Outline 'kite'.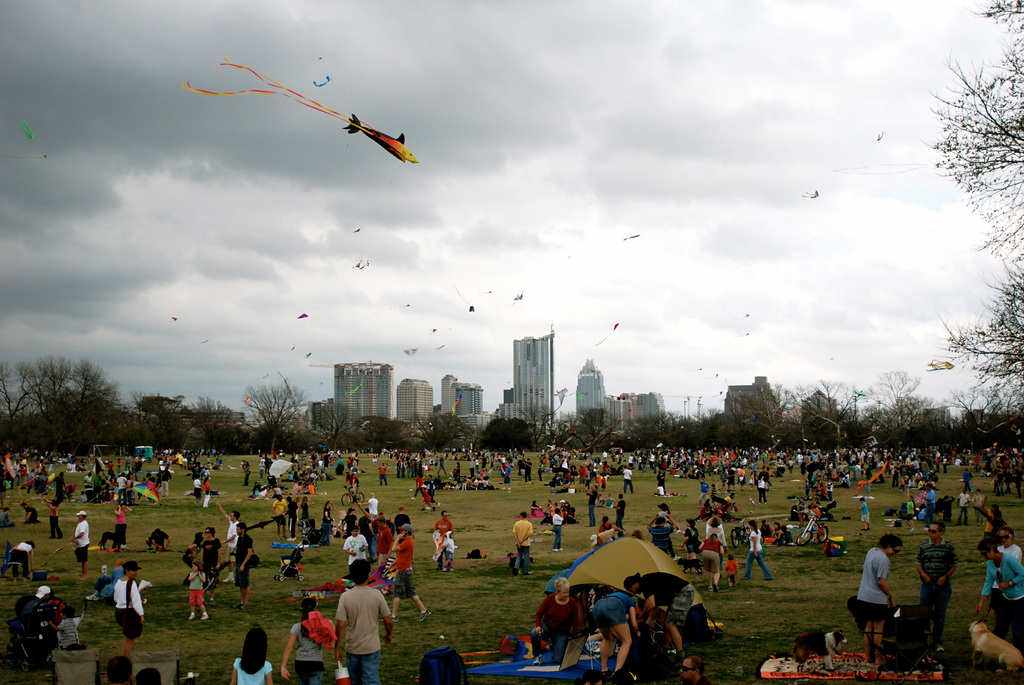
Outline: [left=543, top=385, right=567, bottom=419].
